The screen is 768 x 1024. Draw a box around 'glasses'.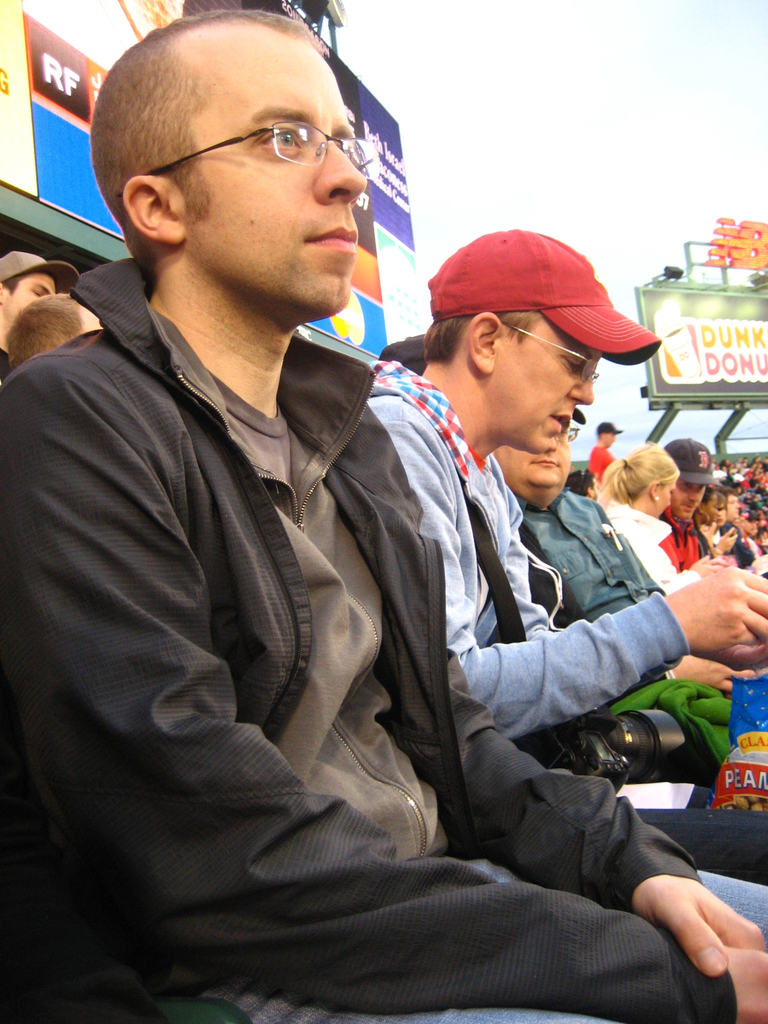
(left=116, top=118, right=383, bottom=198).
